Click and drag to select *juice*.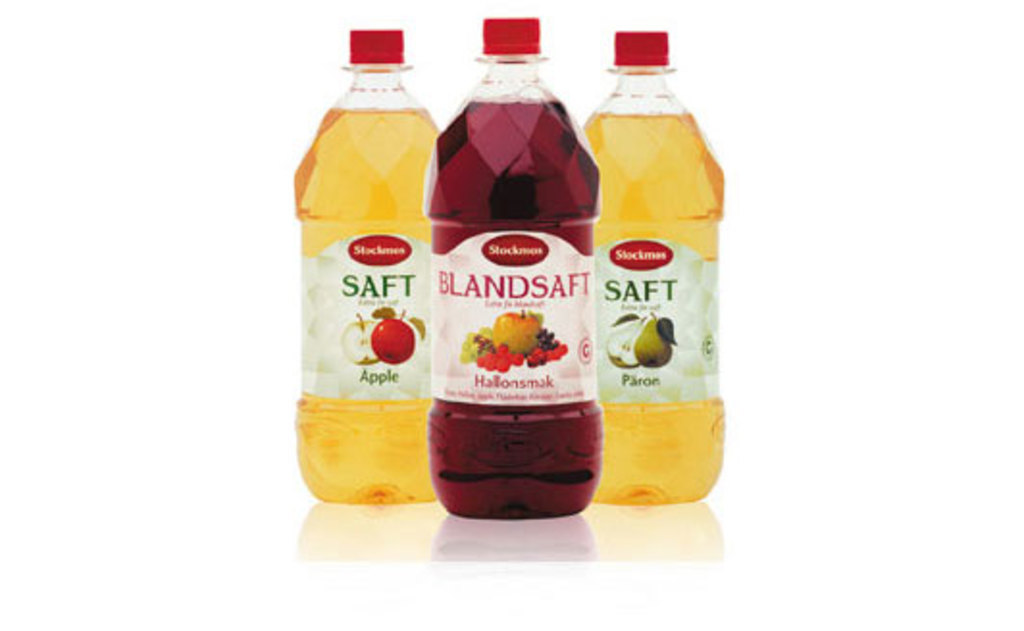
Selection: [x1=289, y1=110, x2=448, y2=502].
